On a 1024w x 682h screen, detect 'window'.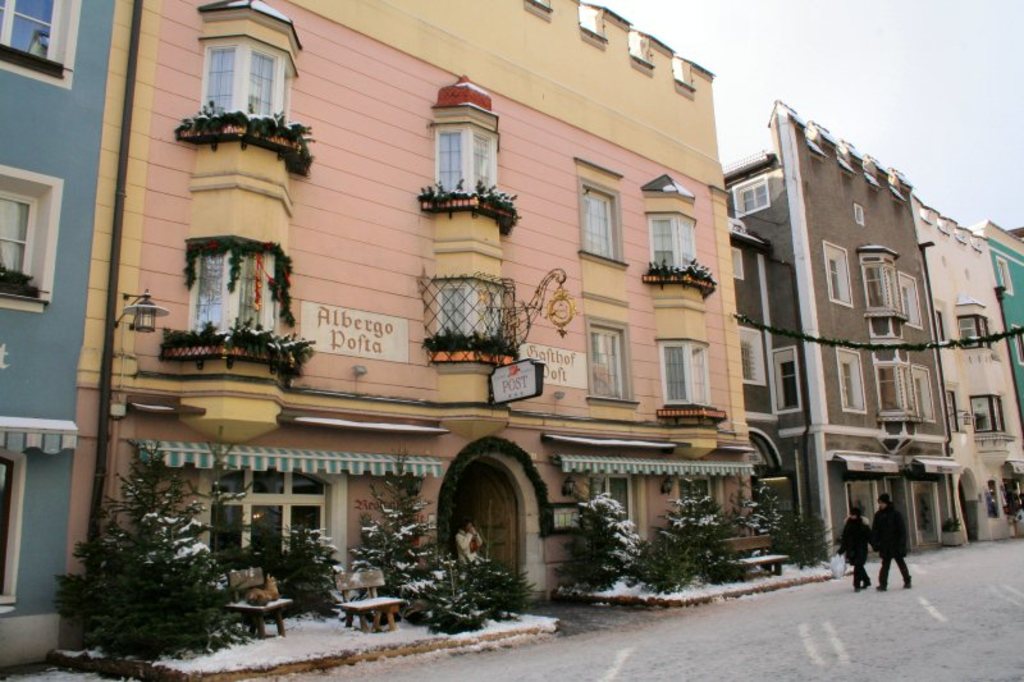
bbox=[428, 280, 515, 340].
